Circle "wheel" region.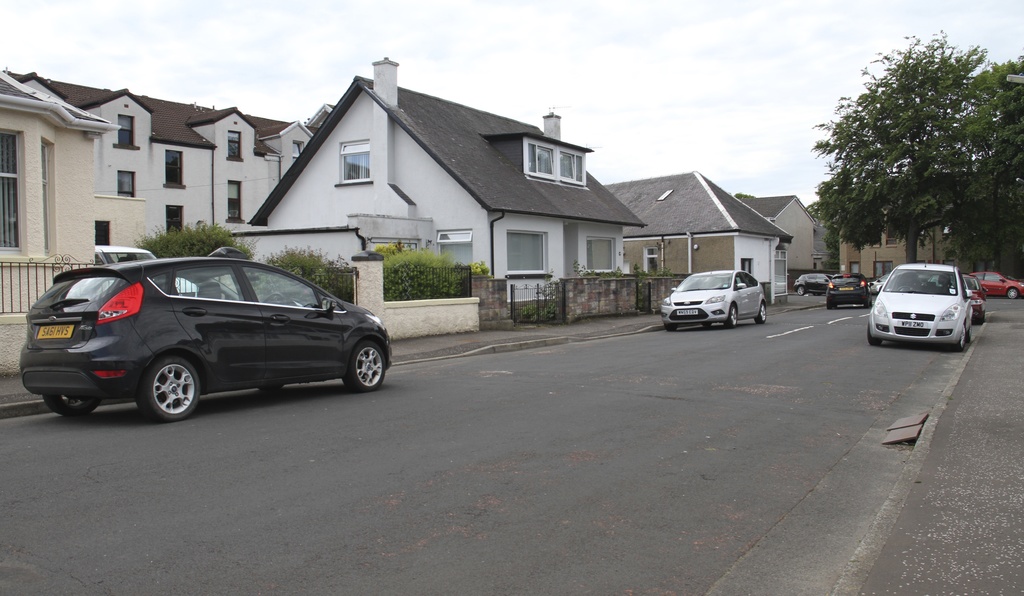
Region: l=755, t=303, r=768, b=325.
